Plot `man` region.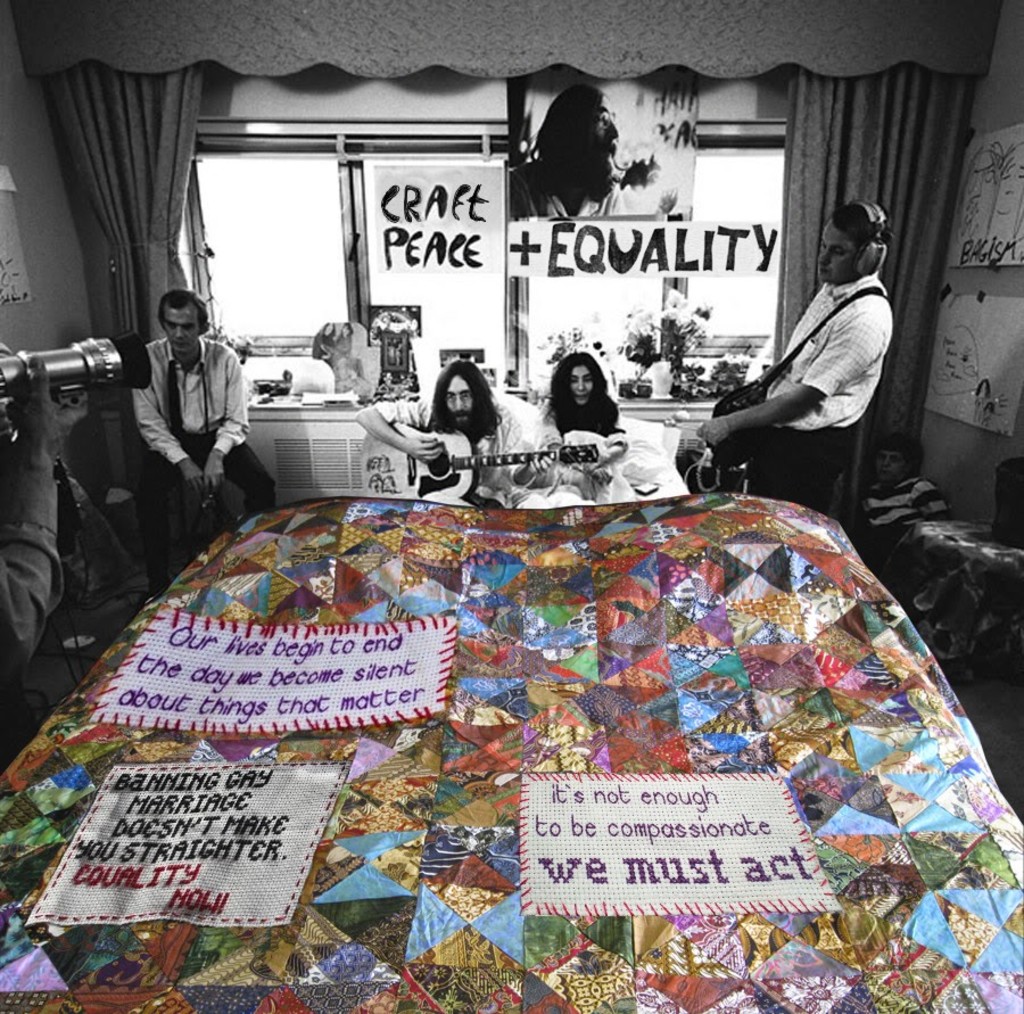
Plotted at {"left": 695, "top": 203, "right": 900, "bottom": 520}.
